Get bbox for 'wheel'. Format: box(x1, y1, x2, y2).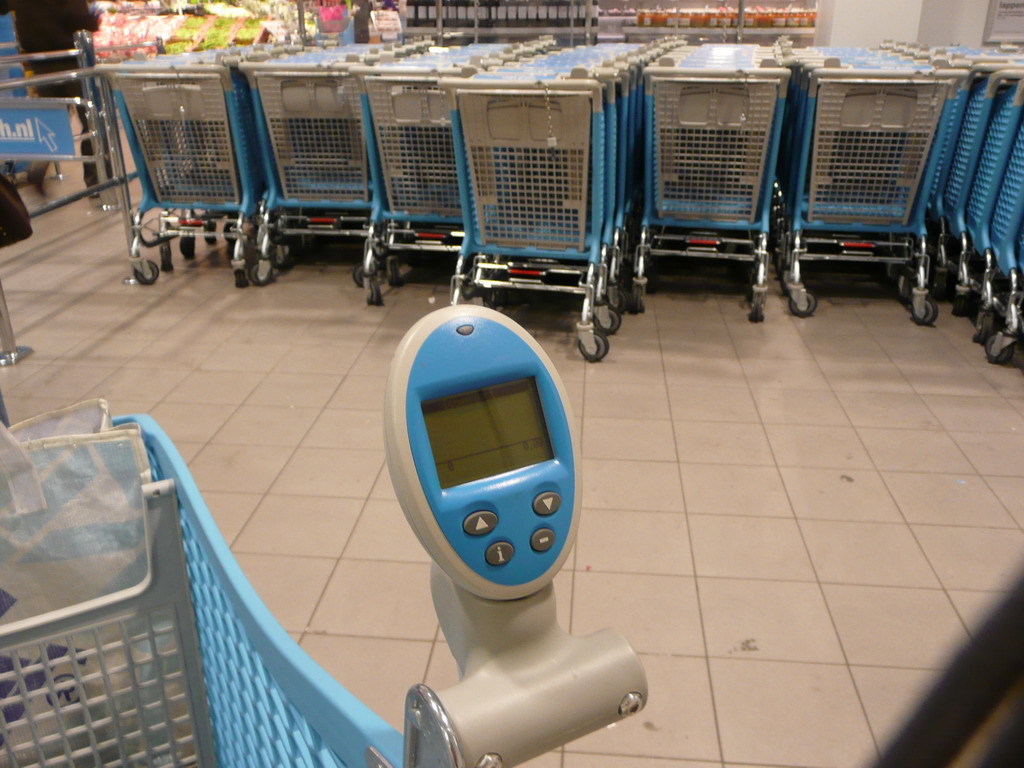
box(160, 244, 171, 268).
